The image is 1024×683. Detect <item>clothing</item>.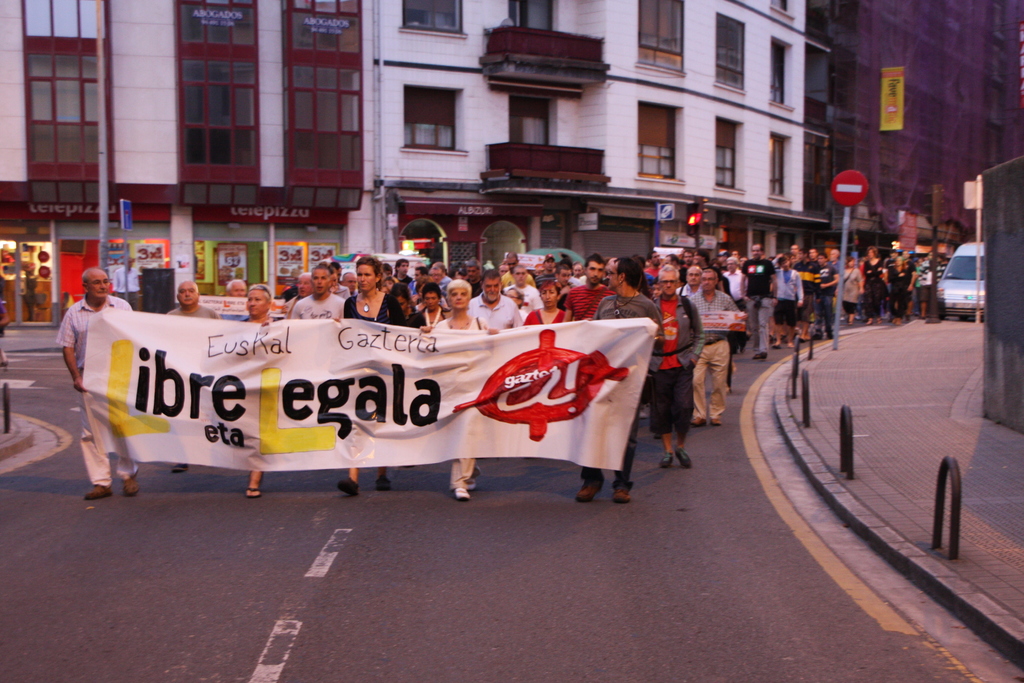
Detection: 249, 309, 278, 332.
